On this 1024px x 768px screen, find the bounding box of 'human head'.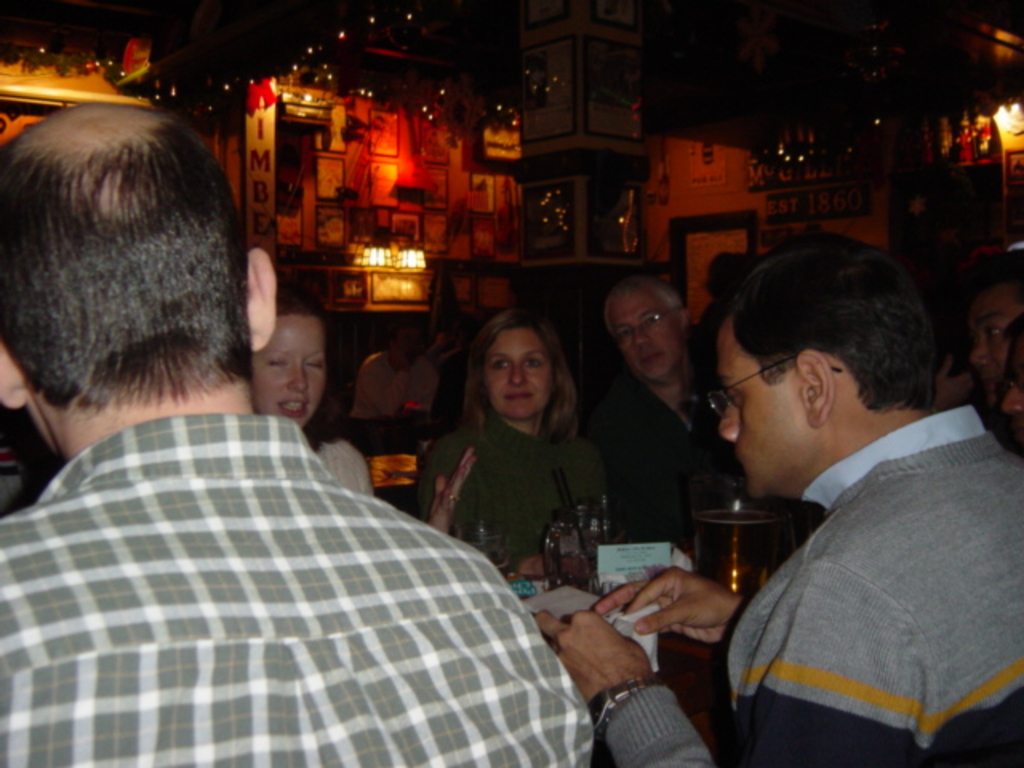
Bounding box: left=254, top=277, right=328, bottom=434.
